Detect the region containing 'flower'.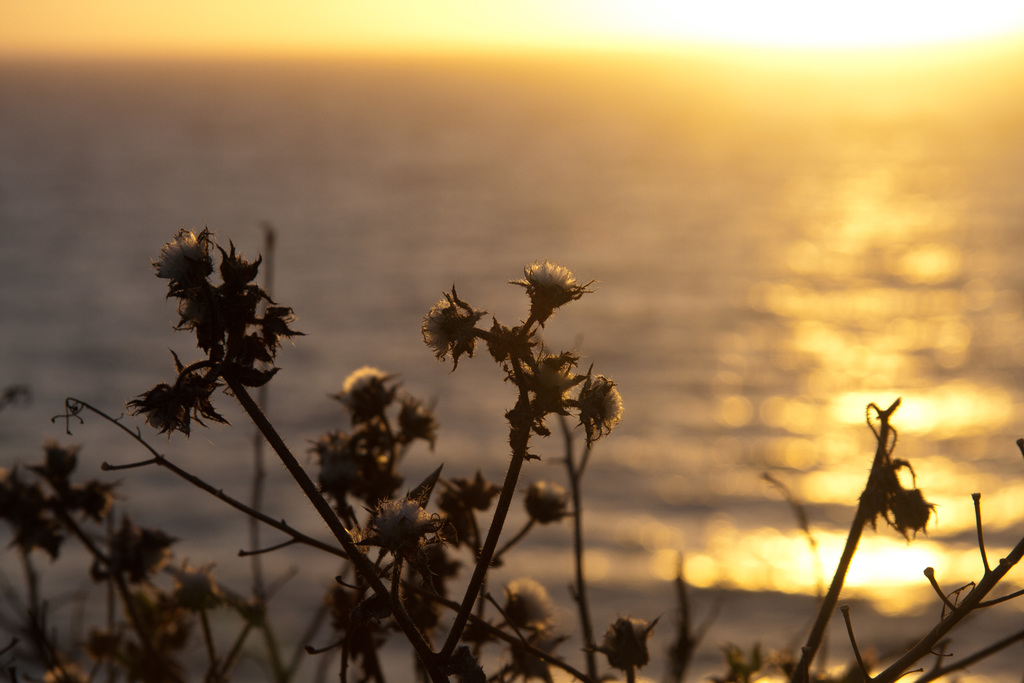
[left=593, top=610, right=661, bottom=668].
